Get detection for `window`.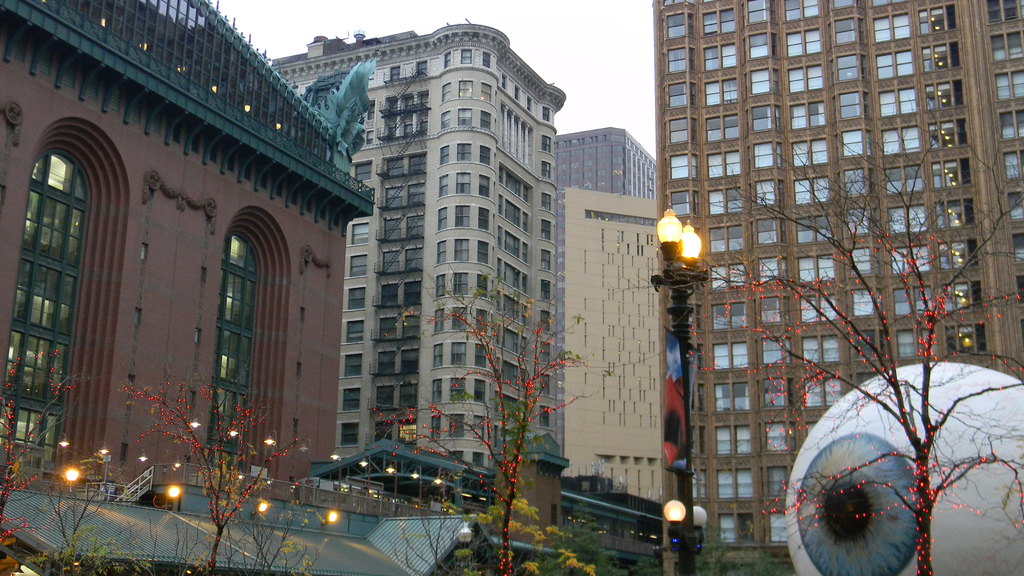
Detection: Rect(721, 514, 755, 544).
